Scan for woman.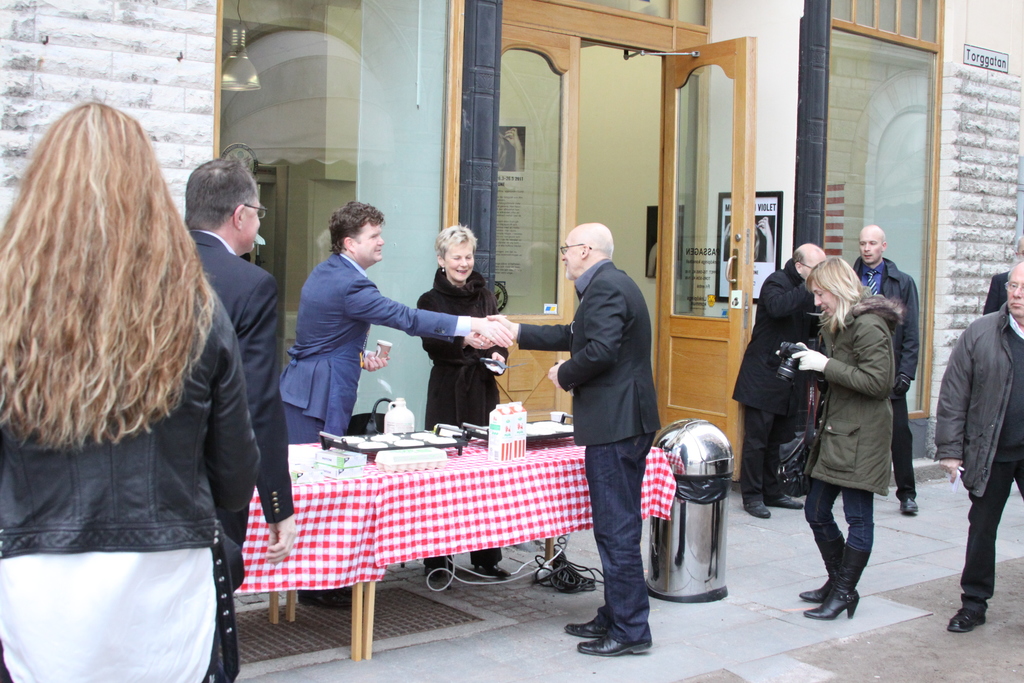
Scan result: region(772, 258, 900, 628).
